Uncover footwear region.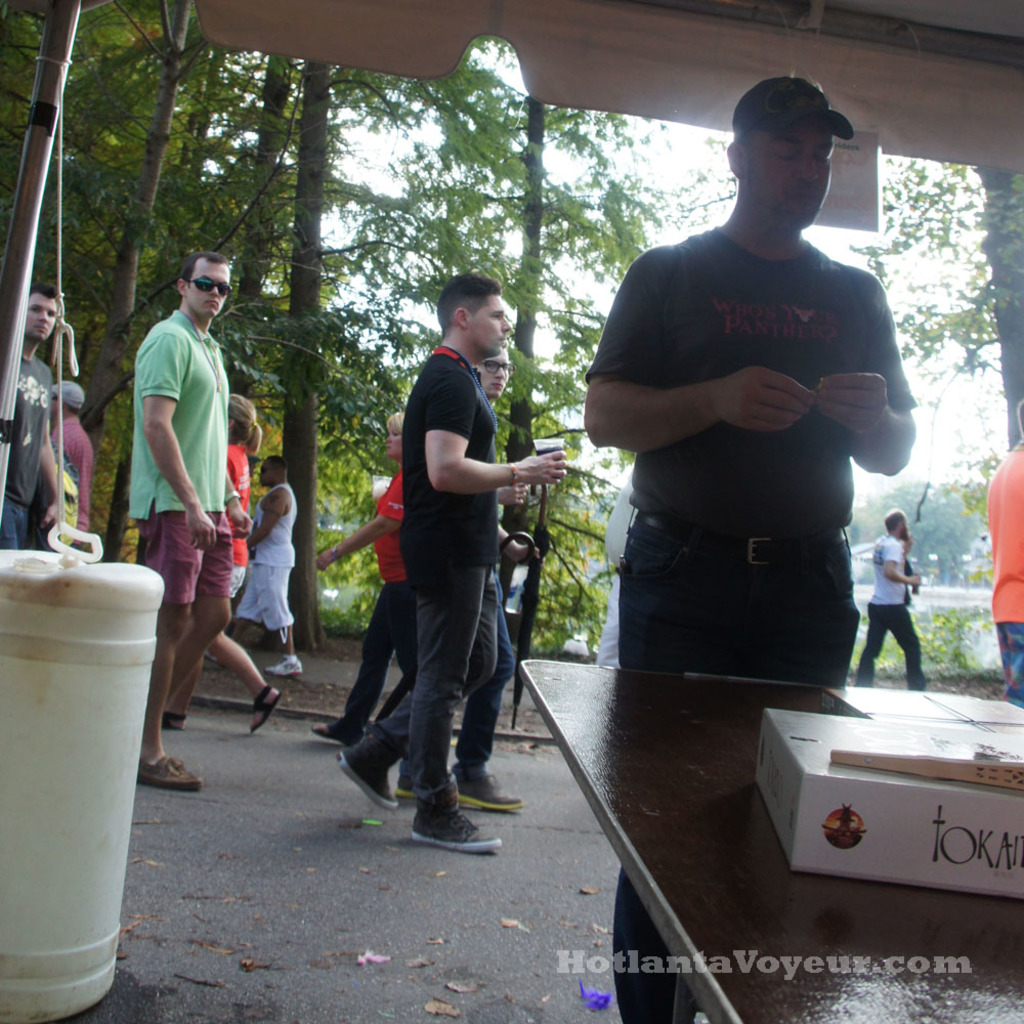
Uncovered: select_region(136, 750, 203, 791).
